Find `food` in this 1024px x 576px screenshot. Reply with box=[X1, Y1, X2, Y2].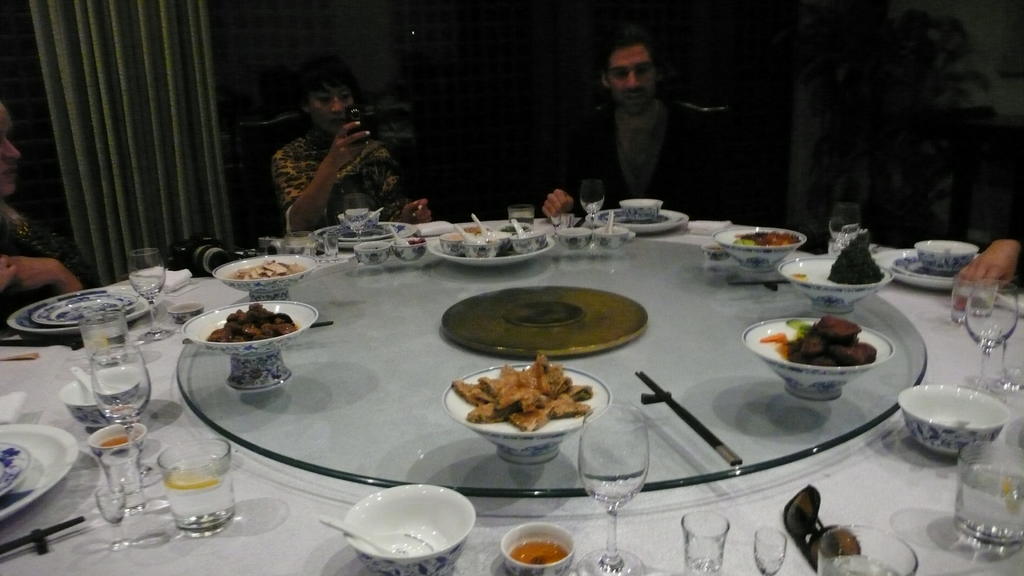
box=[499, 223, 529, 232].
